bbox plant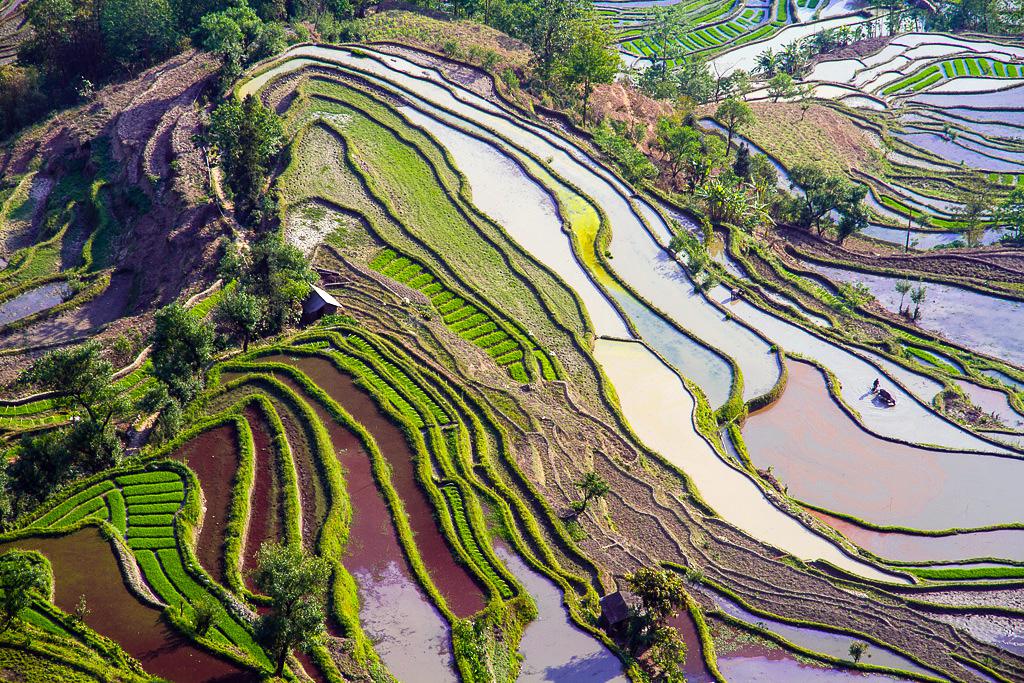
190:99:286:249
